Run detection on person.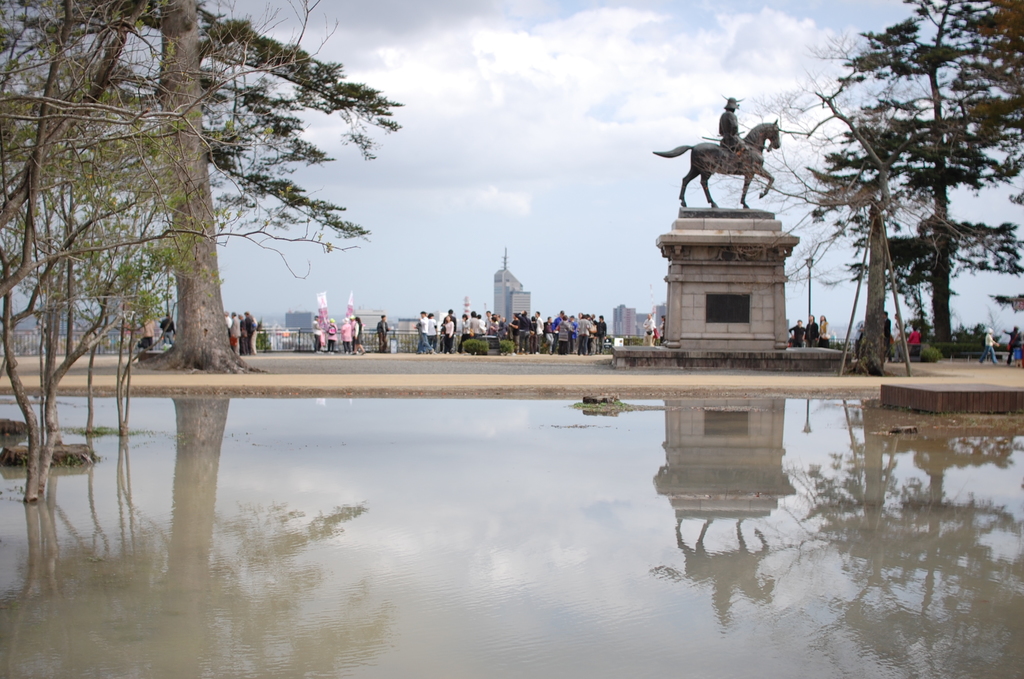
Result: bbox=(803, 311, 821, 347).
